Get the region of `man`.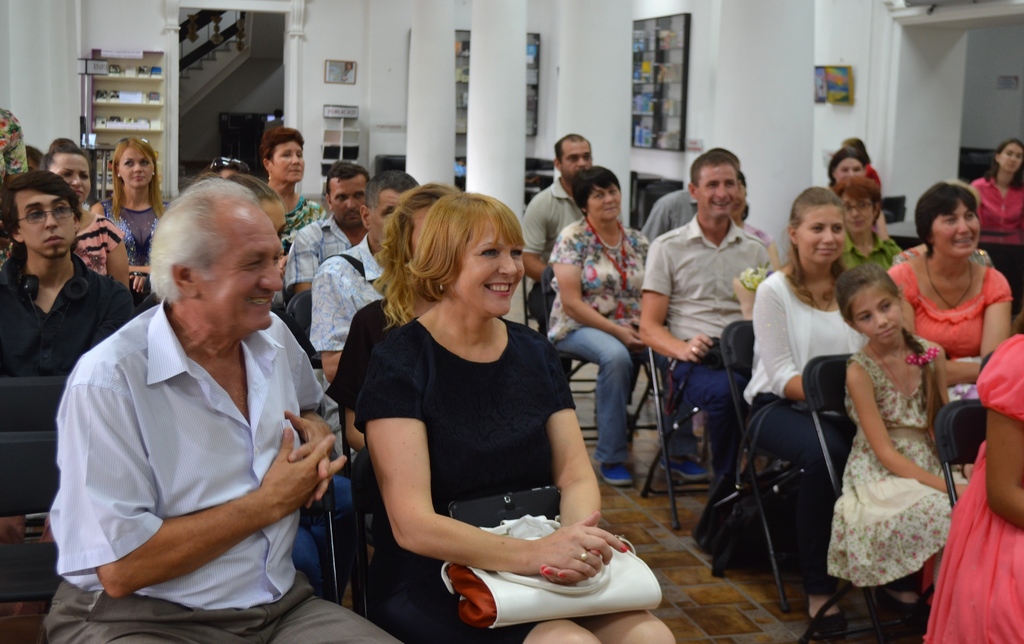
left=521, top=133, right=593, bottom=340.
